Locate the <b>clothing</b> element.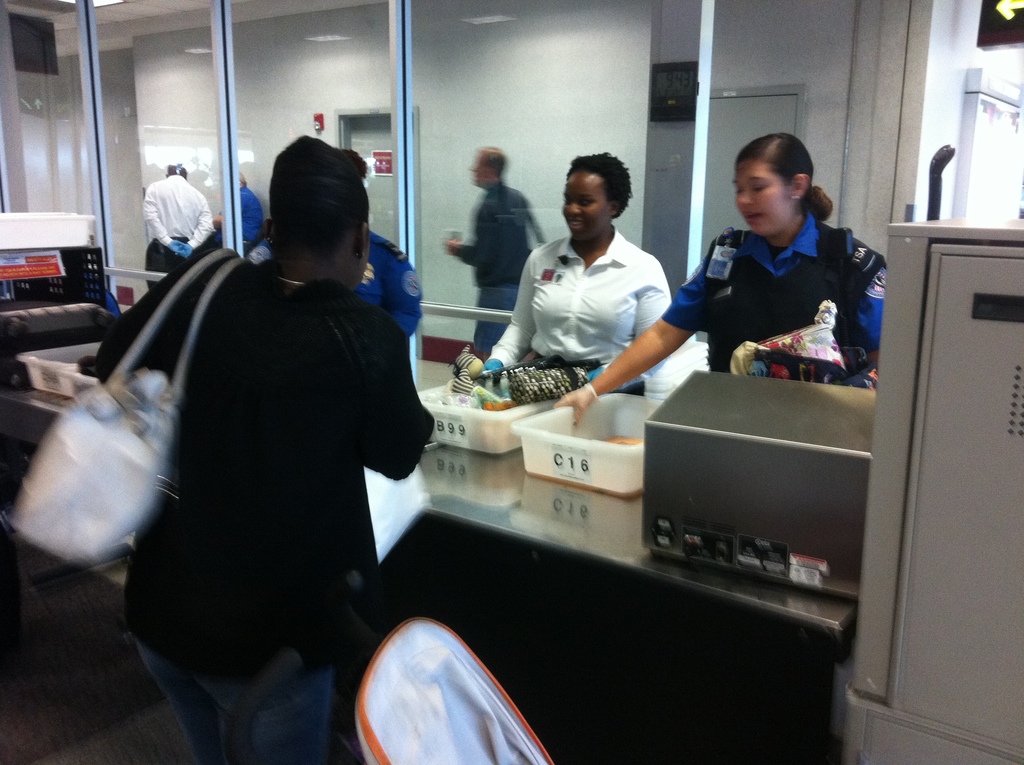
Element bbox: select_region(451, 181, 533, 351).
